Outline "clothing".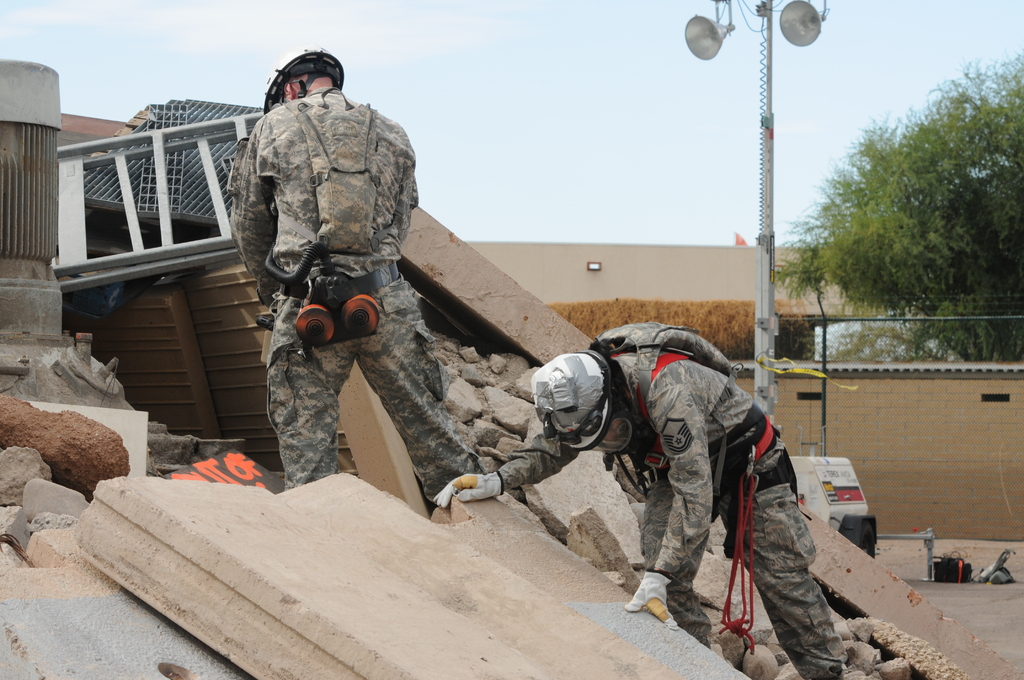
Outline: 221:92:472:504.
